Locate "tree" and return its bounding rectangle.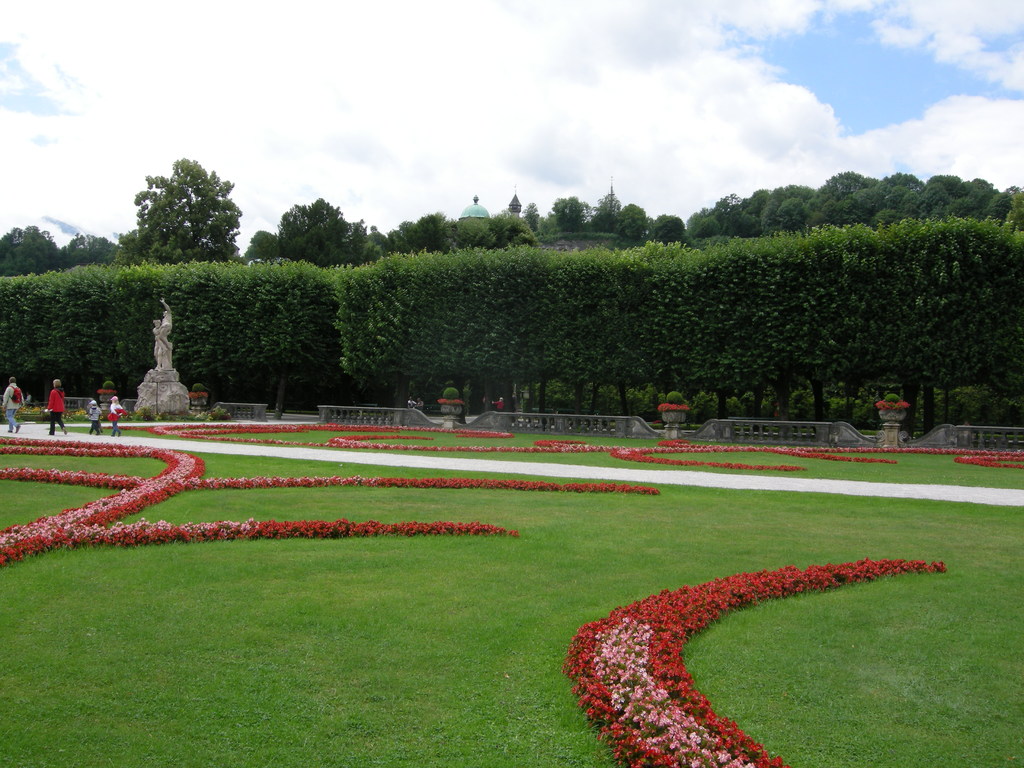
<box>490,209,538,246</box>.
